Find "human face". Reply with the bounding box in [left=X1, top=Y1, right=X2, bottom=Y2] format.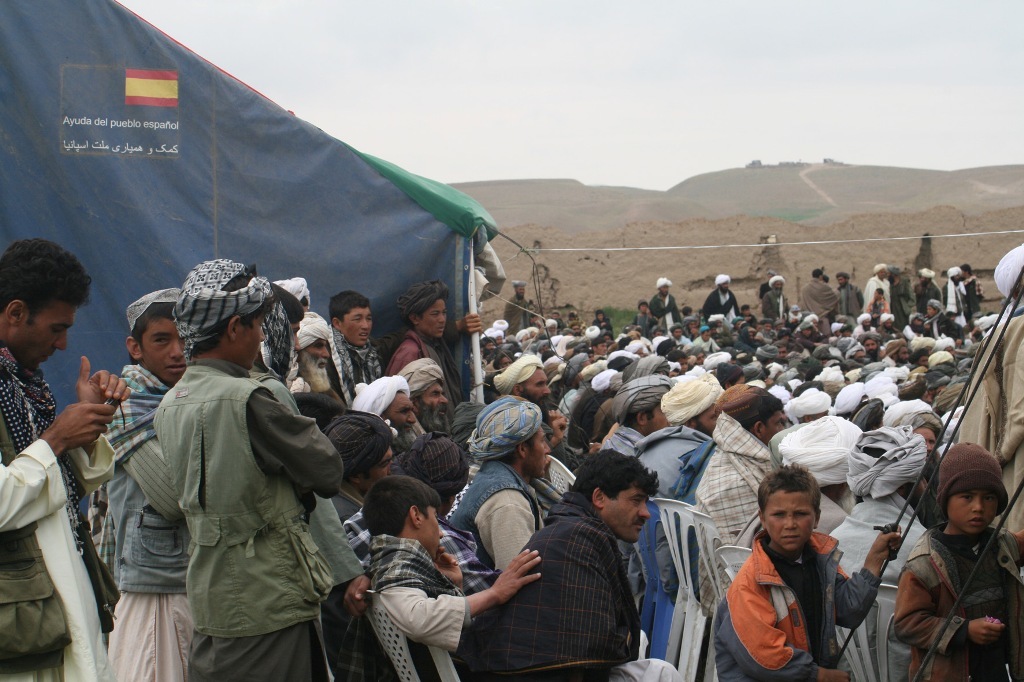
[left=803, top=327, right=814, bottom=340].
